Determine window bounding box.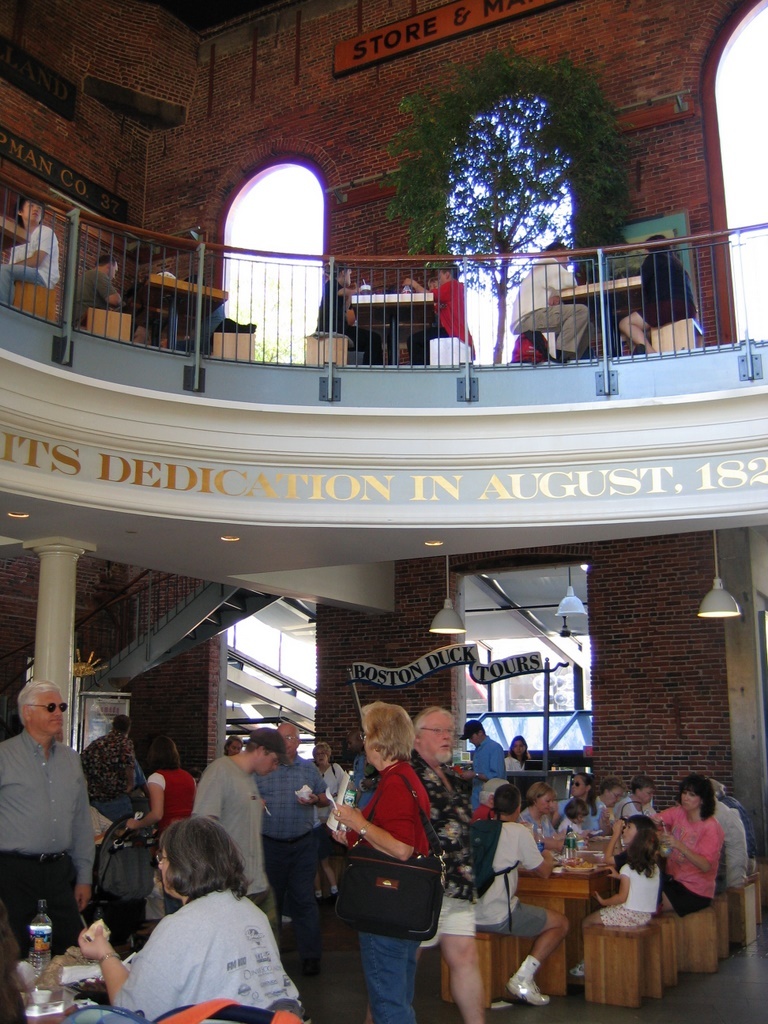
Determined: BBox(220, 145, 340, 359).
